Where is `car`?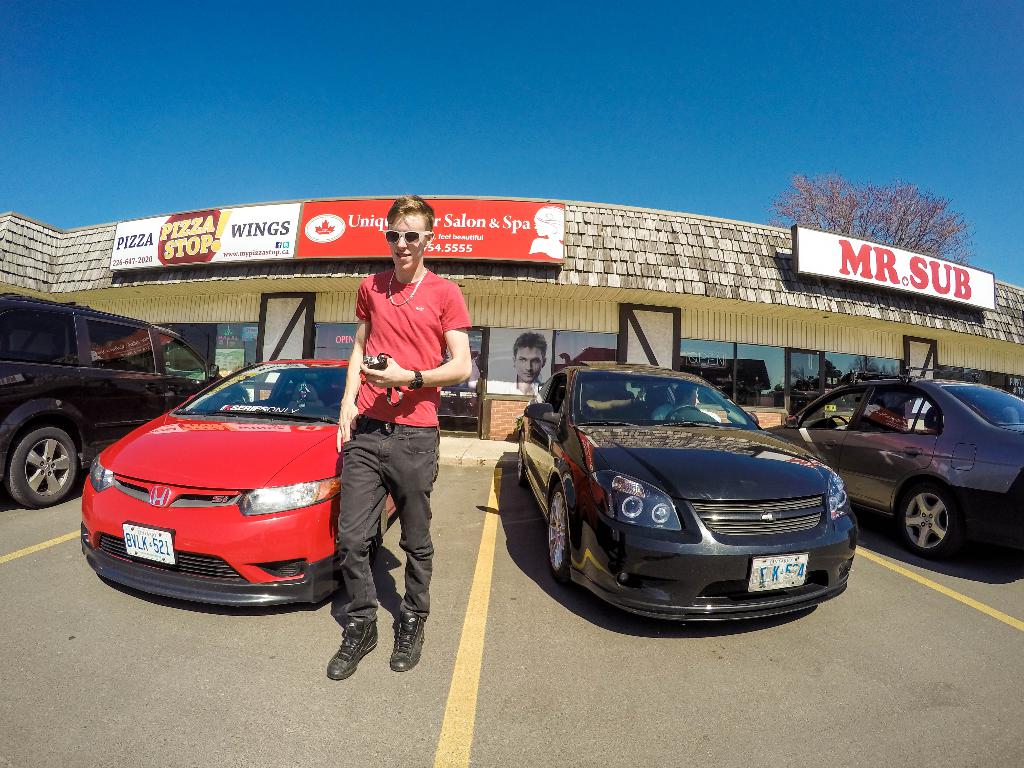
rect(767, 365, 1023, 557).
